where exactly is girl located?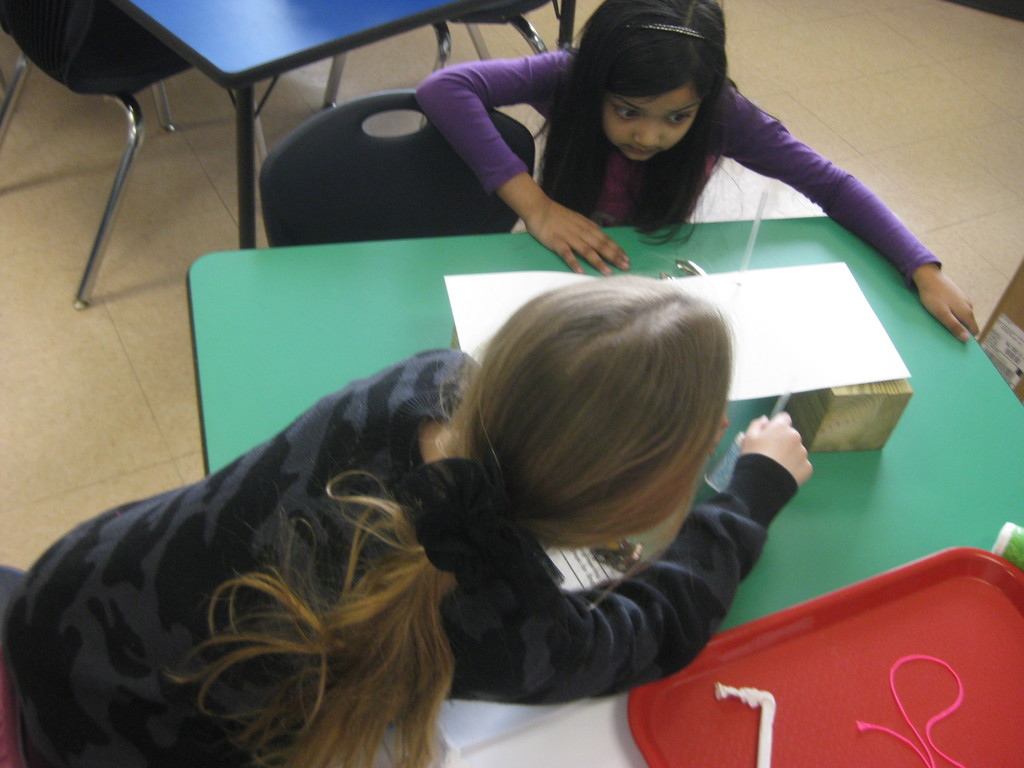
Its bounding box is rect(410, 0, 979, 342).
